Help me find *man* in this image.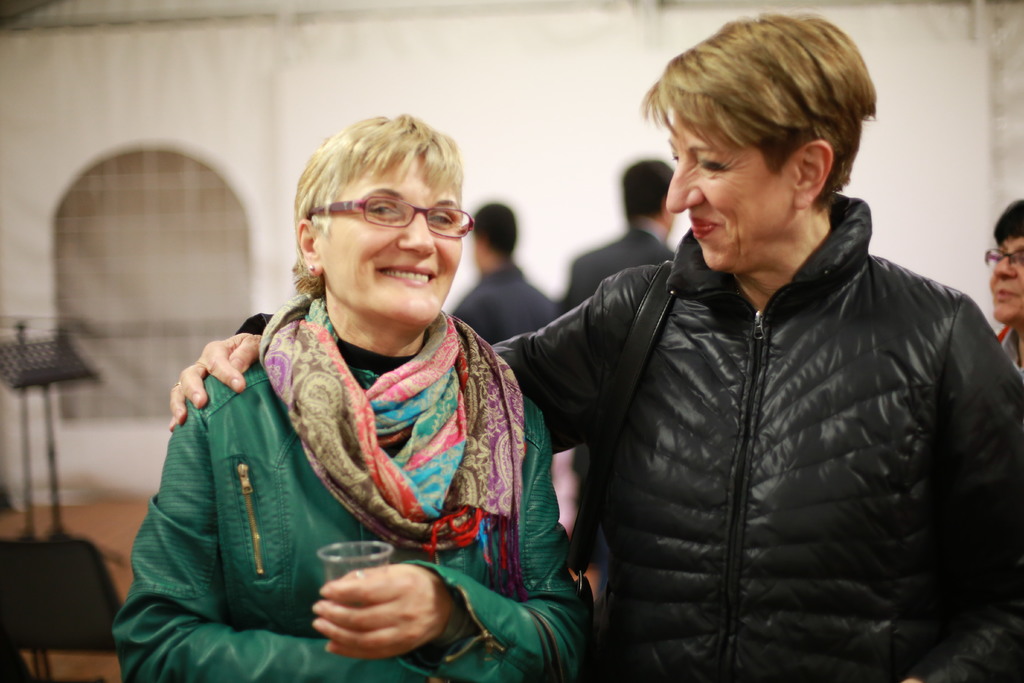
Found it: 563:158:684:317.
